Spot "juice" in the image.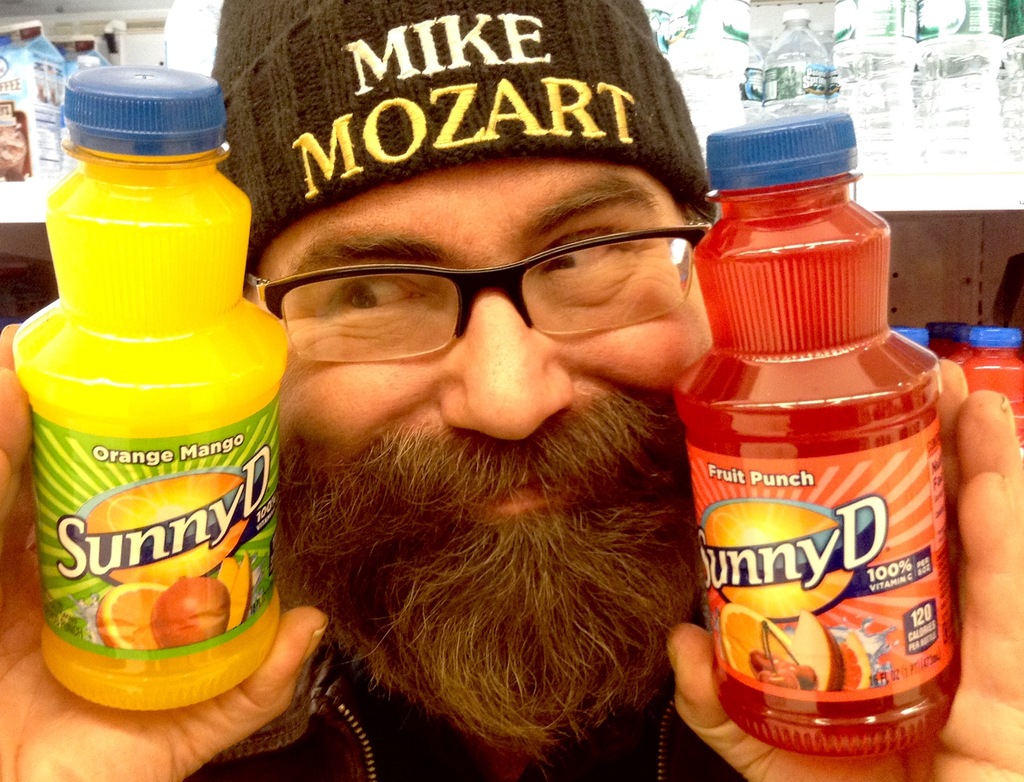
"juice" found at {"left": 950, "top": 349, "right": 1023, "bottom": 442}.
